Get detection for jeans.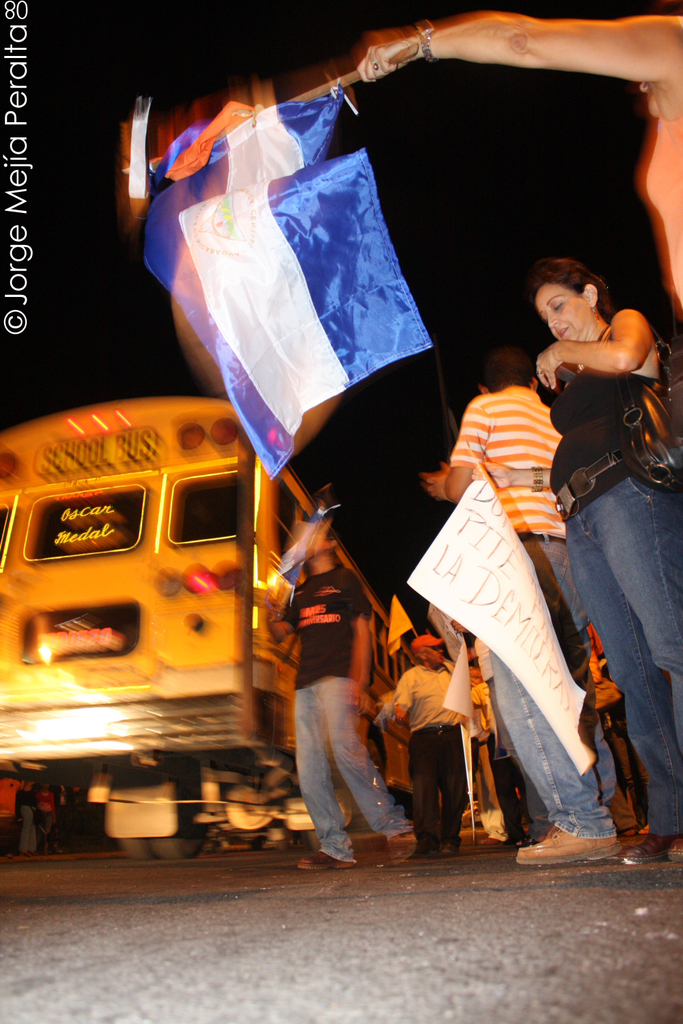
Detection: x1=292, y1=678, x2=407, y2=855.
